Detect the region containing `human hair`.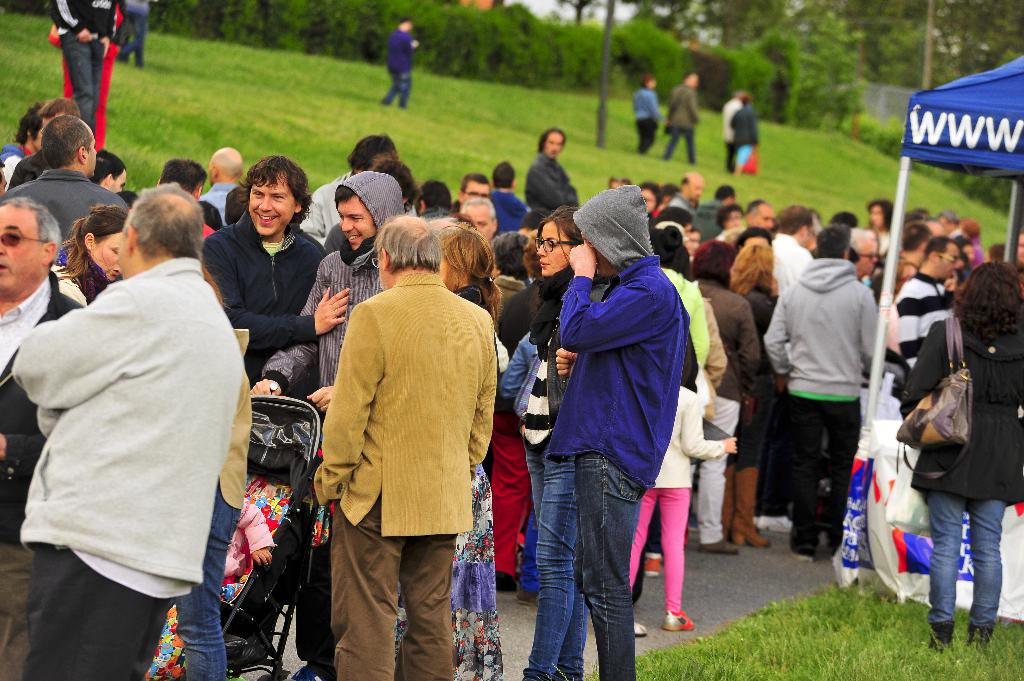
(left=812, top=227, right=854, bottom=257).
